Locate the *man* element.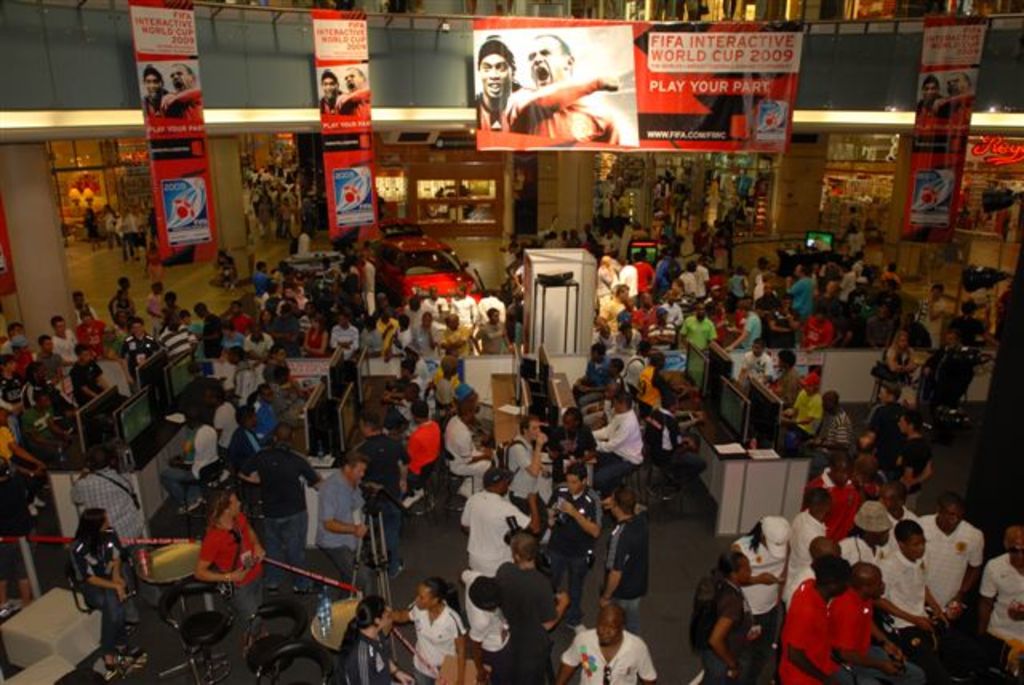
Element bbox: [x1=477, y1=38, x2=523, y2=130].
